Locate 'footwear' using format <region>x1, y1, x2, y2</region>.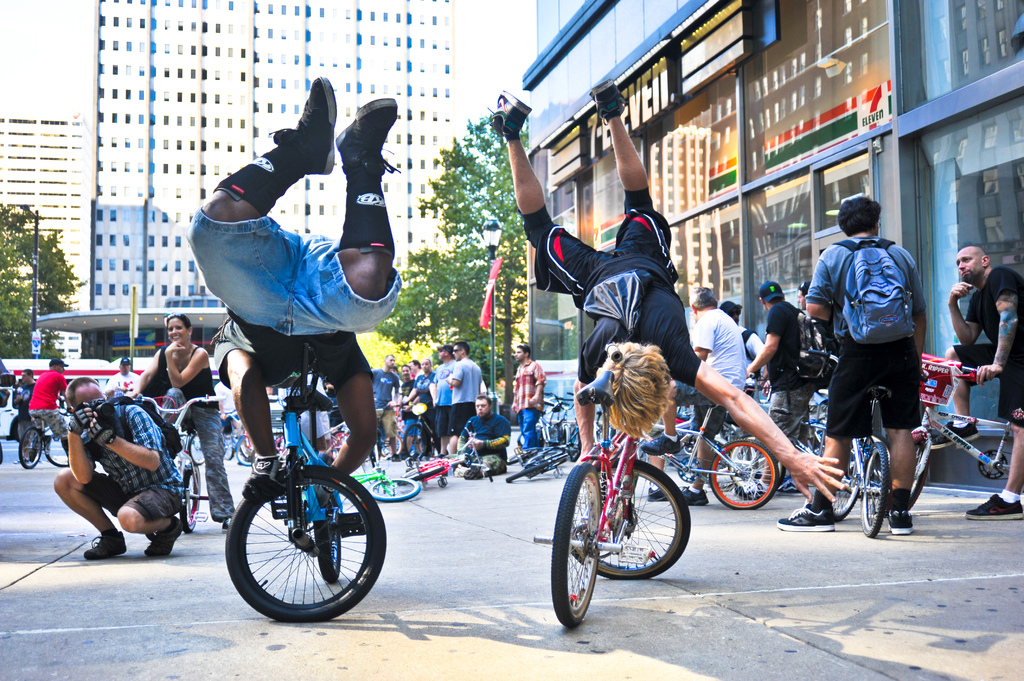
<region>88, 524, 119, 559</region>.
